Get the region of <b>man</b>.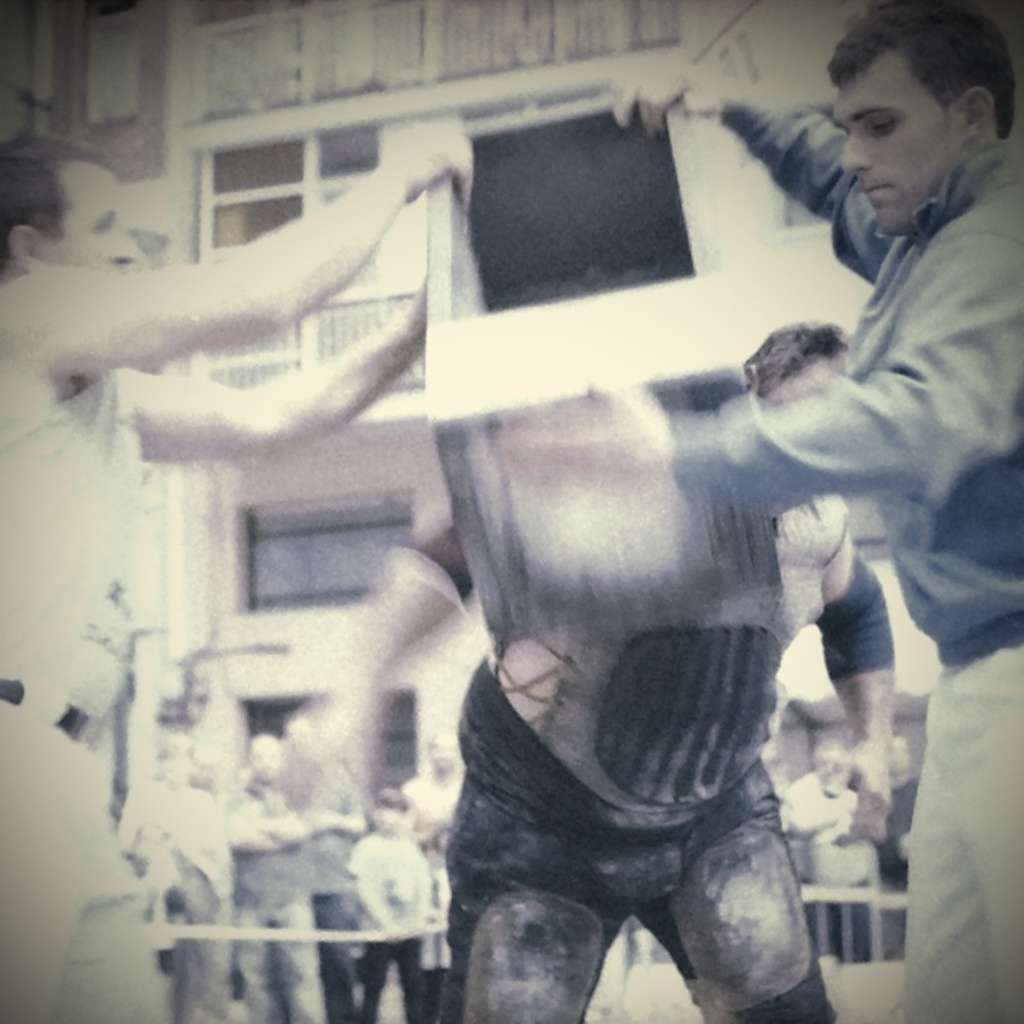
crop(401, 735, 467, 840).
